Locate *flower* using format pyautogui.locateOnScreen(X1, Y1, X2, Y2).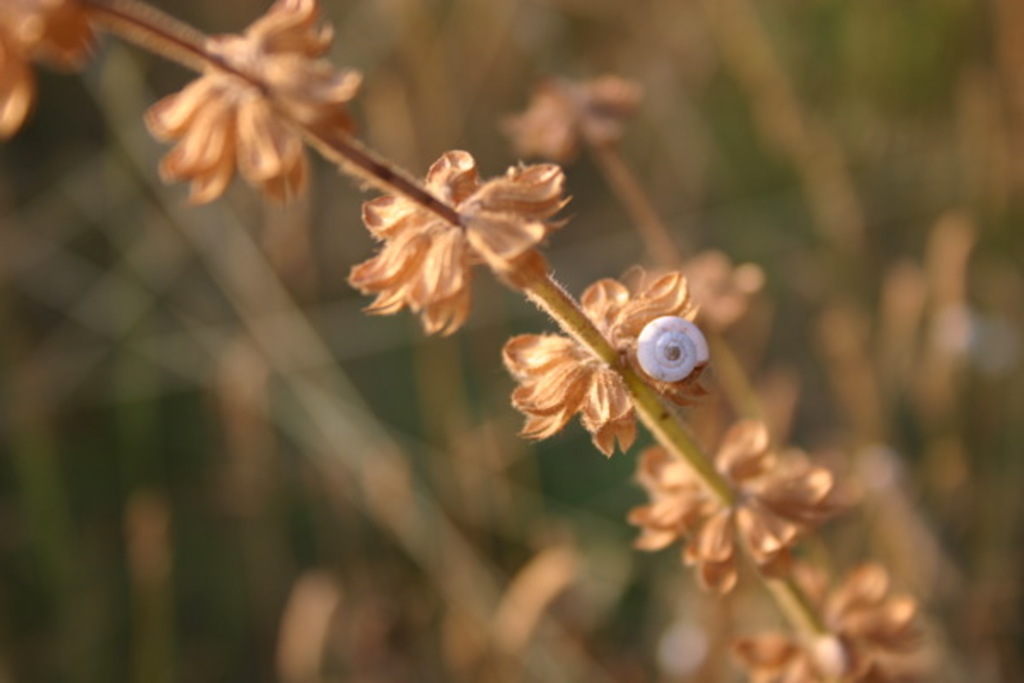
pyautogui.locateOnScreen(623, 412, 836, 599).
